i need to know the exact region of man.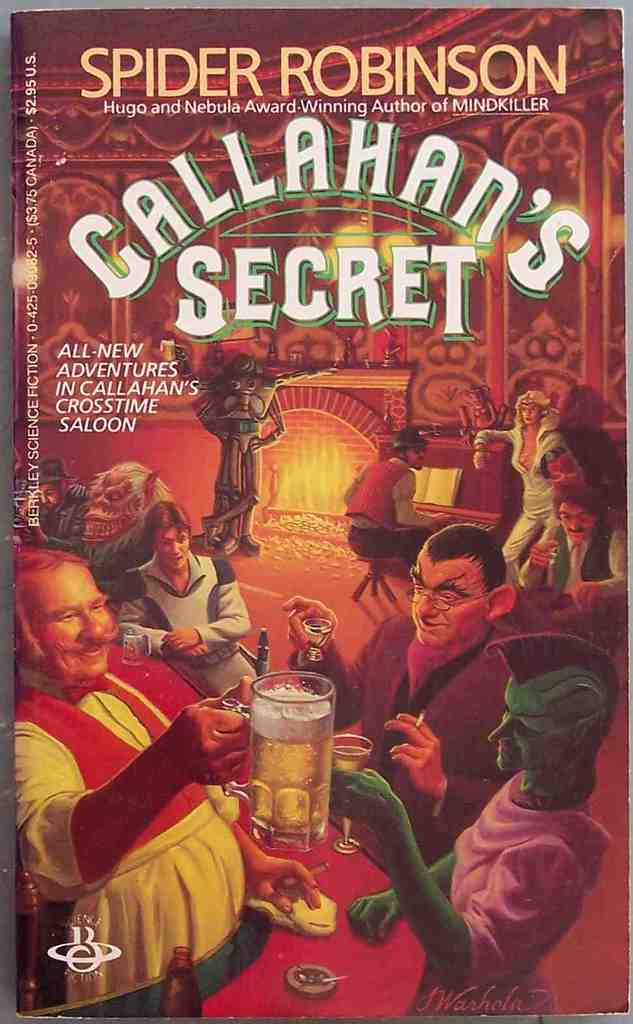
Region: x1=271 y1=520 x2=514 y2=863.
